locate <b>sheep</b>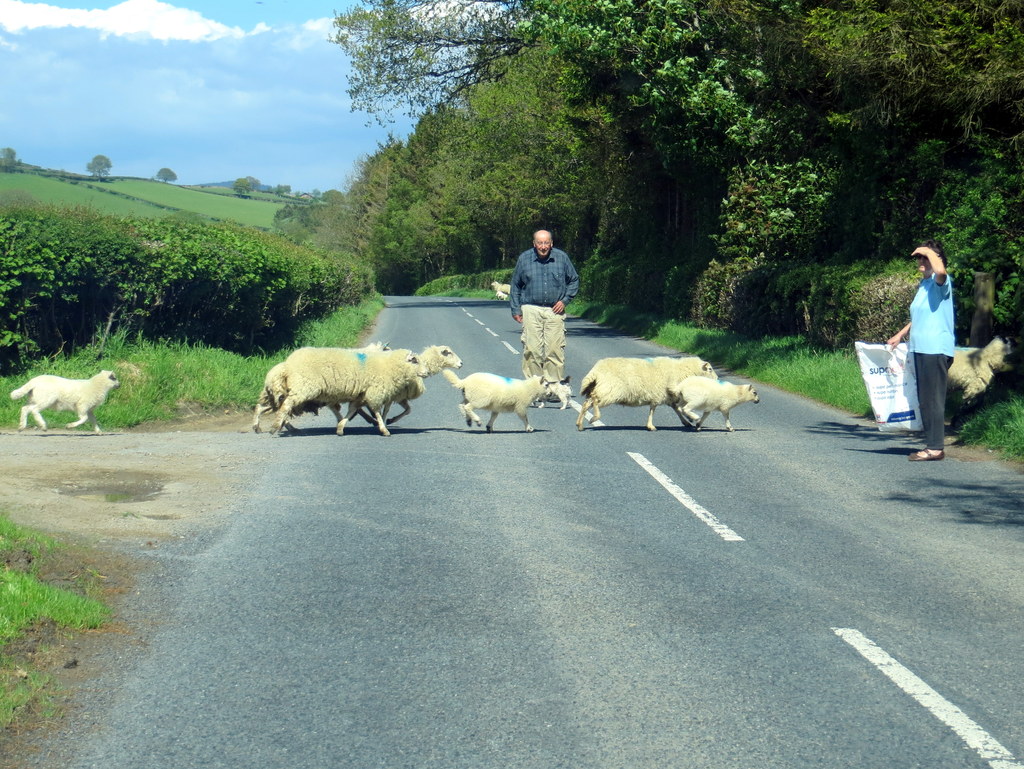
<bbox>248, 339, 392, 432</bbox>
